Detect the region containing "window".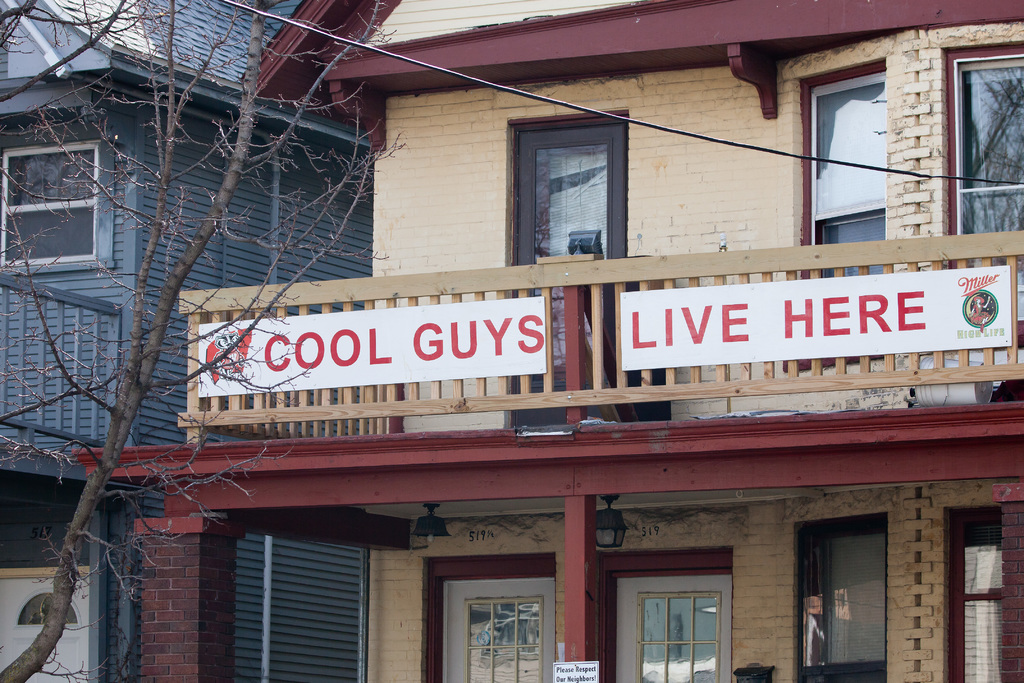
BBox(15, 588, 80, 625).
